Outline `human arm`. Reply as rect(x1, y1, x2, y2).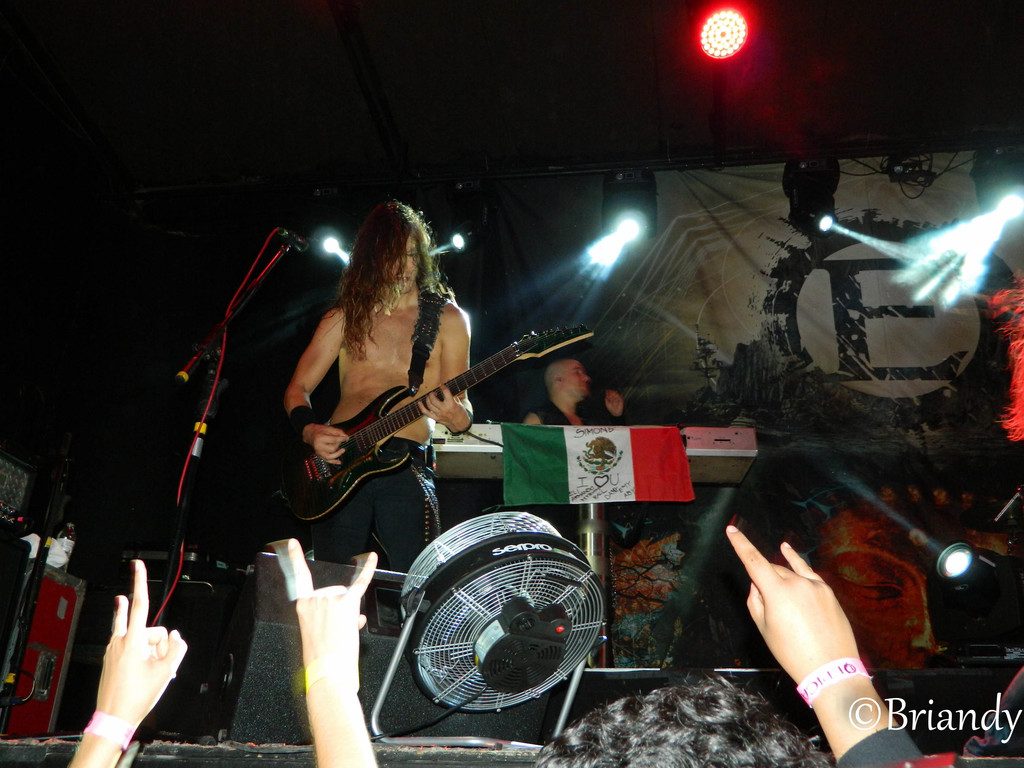
rect(417, 318, 486, 438).
